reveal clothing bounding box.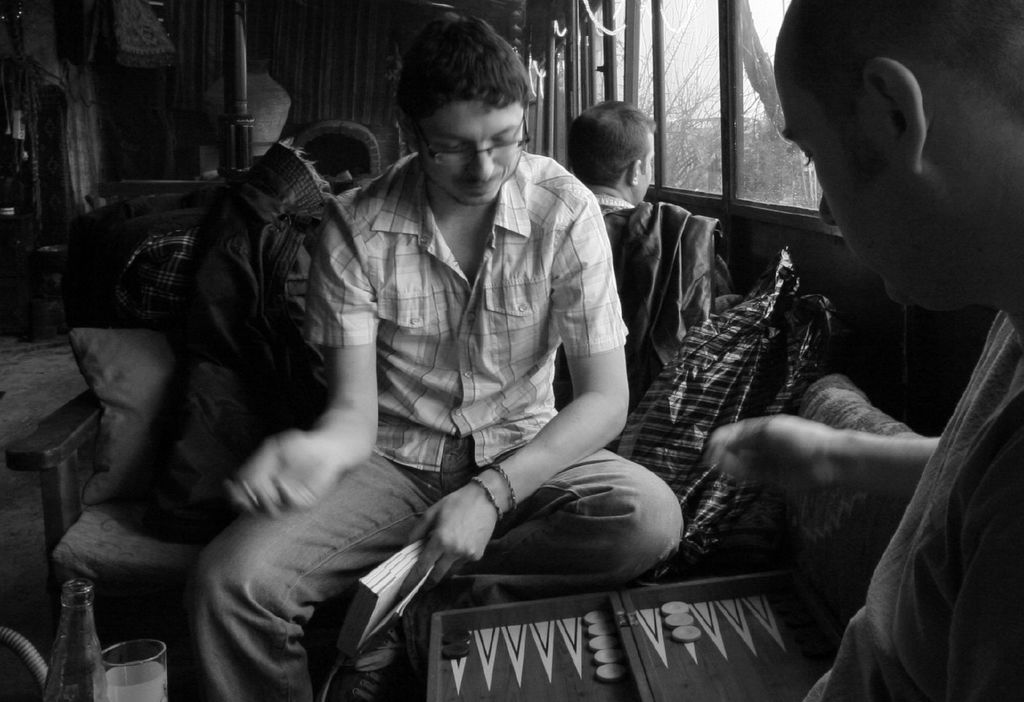
Revealed: <bbox>177, 144, 702, 701</bbox>.
